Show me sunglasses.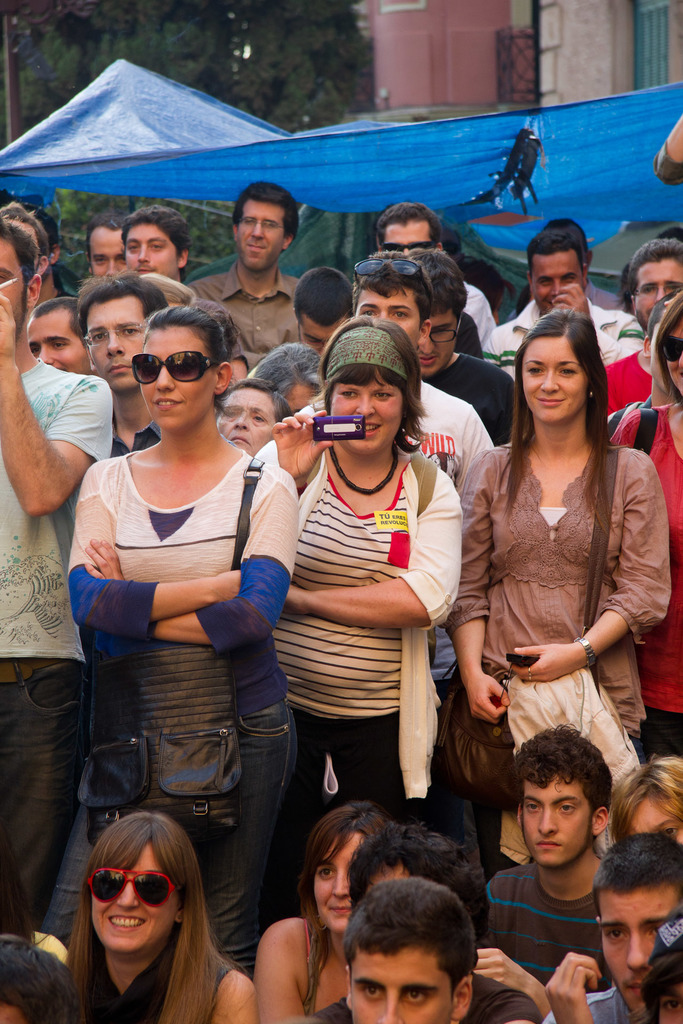
sunglasses is here: 353,259,429,301.
